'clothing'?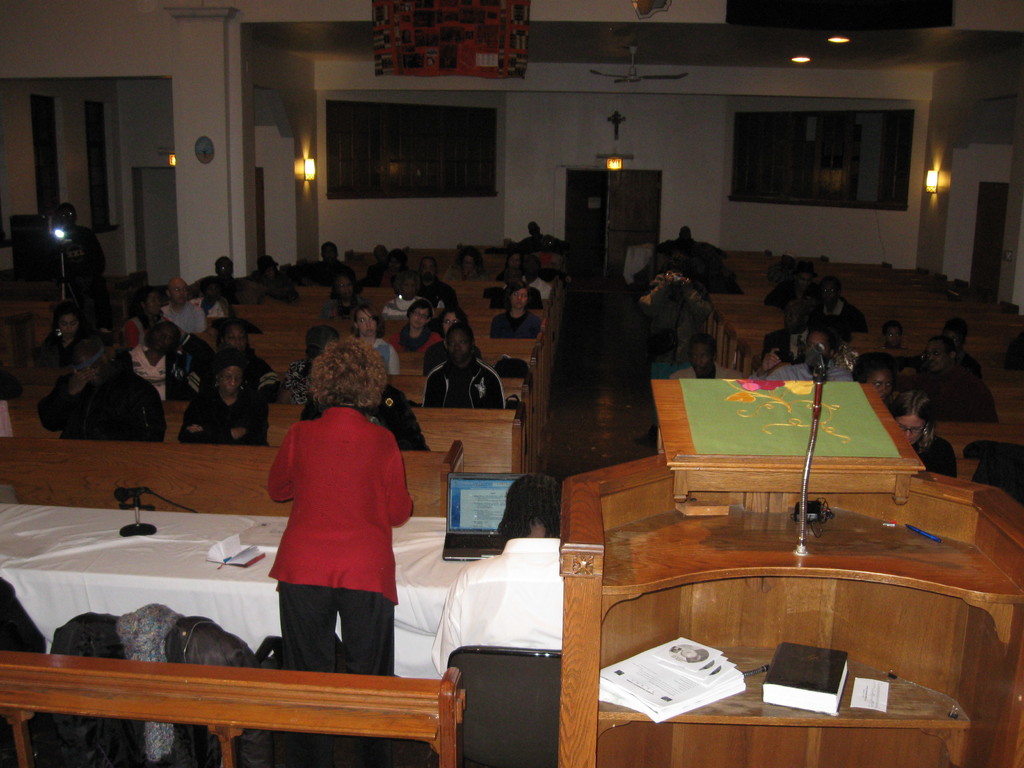
(left=765, top=353, right=855, bottom=388)
